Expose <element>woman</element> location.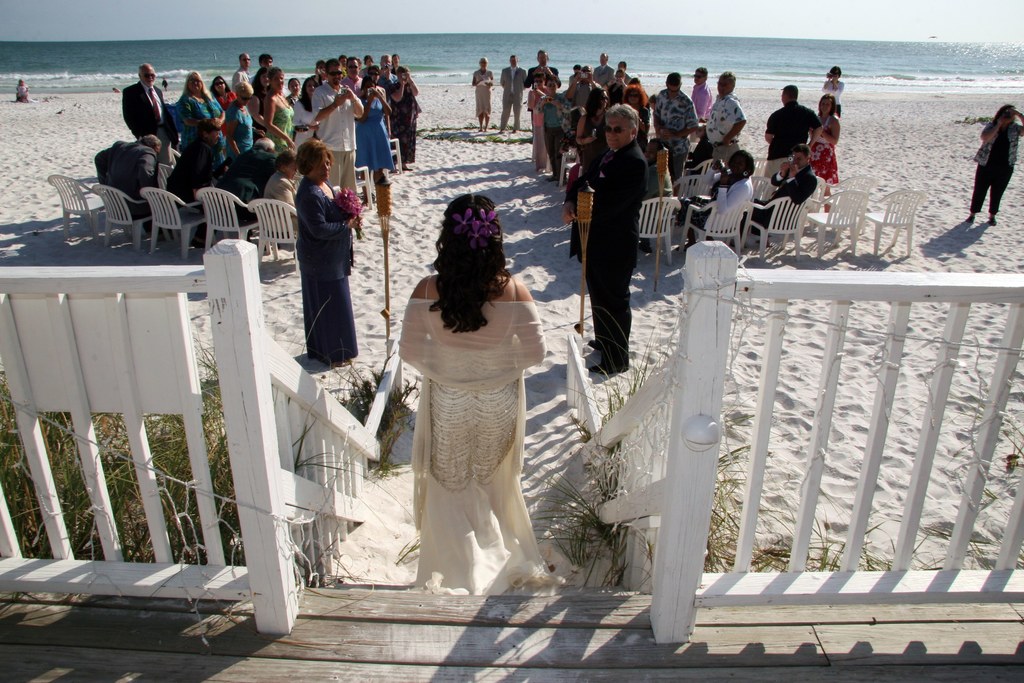
Exposed at x1=222, y1=80, x2=251, y2=158.
